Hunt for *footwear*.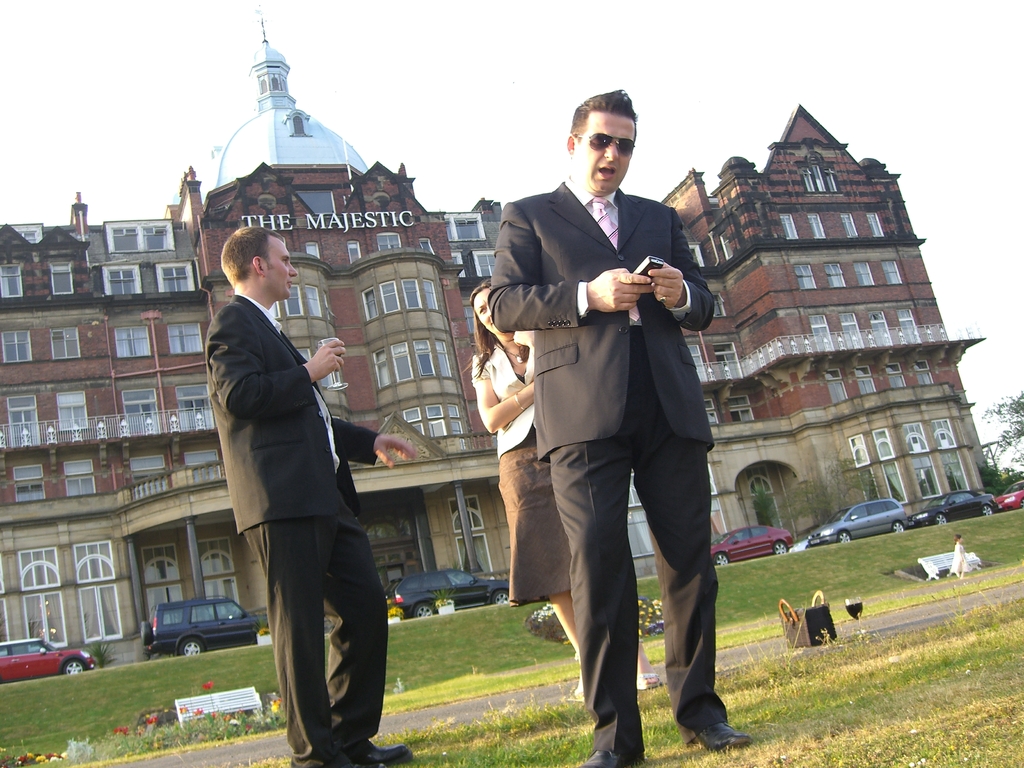
Hunted down at region(574, 748, 643, 767).
